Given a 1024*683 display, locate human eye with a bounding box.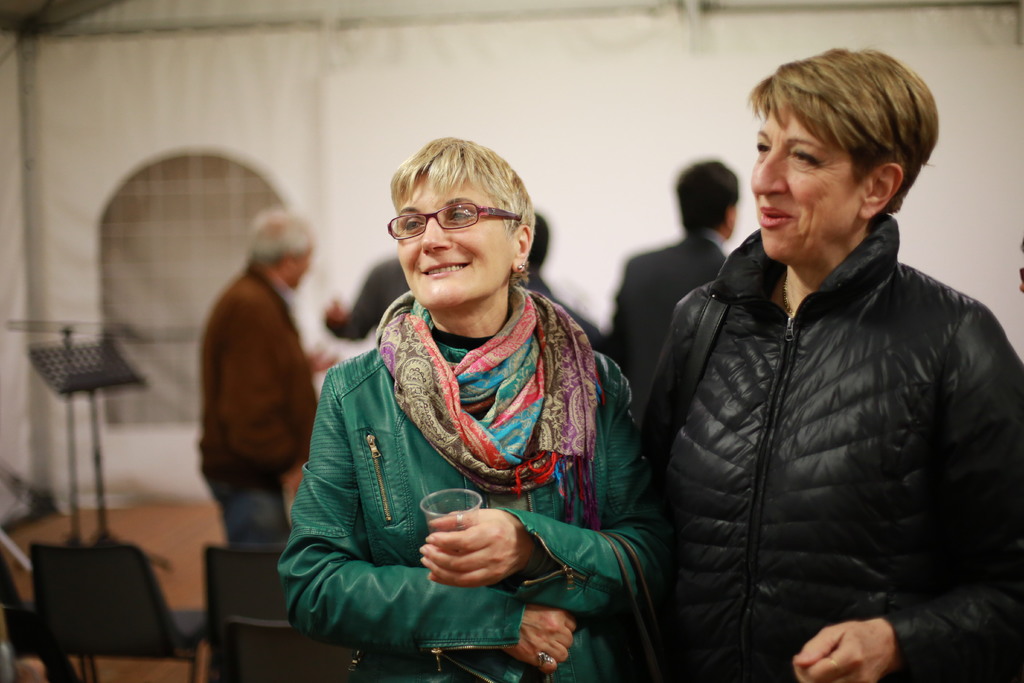
Located: locate(790, 147, 820, 169).
